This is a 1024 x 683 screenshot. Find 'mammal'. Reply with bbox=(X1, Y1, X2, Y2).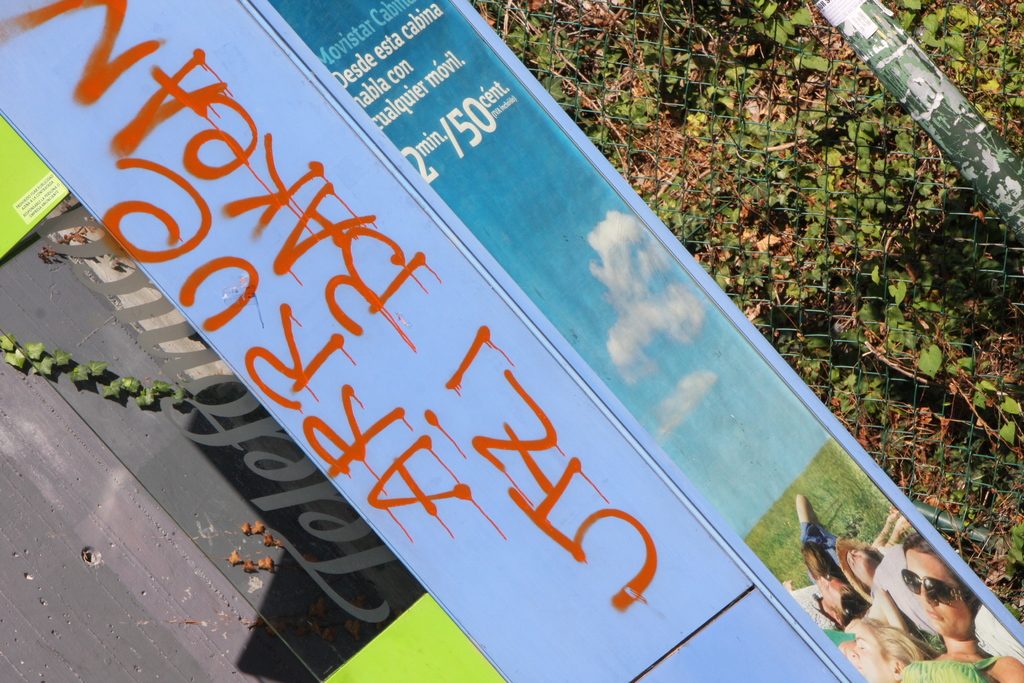
bbox=(839, 533, 1023, 664).
